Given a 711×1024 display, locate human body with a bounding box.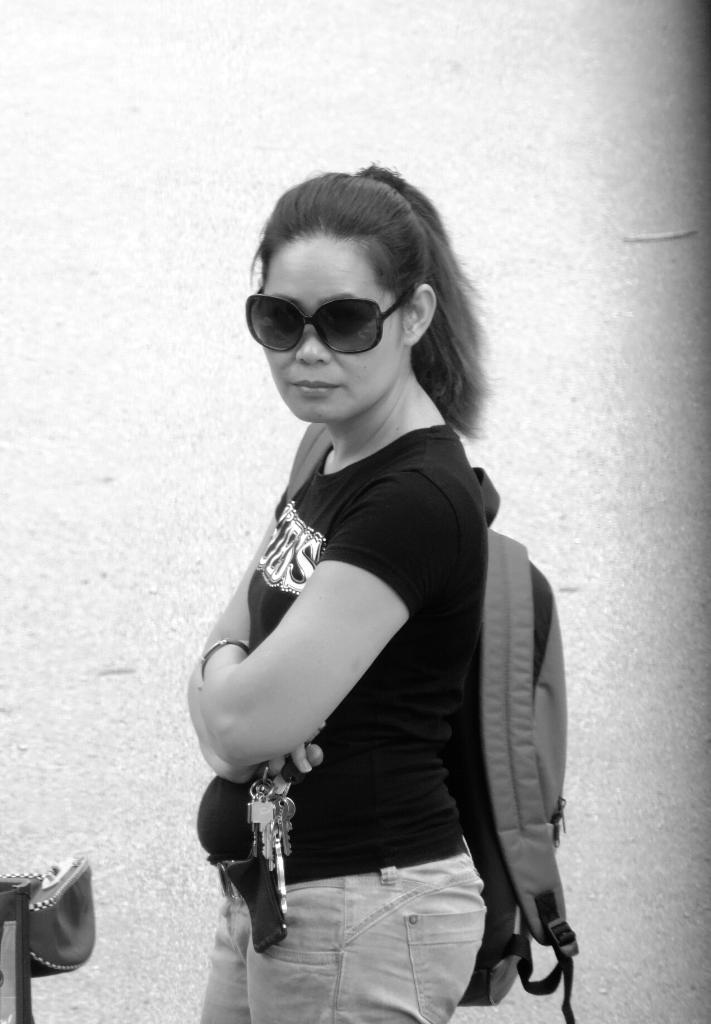
Located: locate(179, 214, 566, 1009).
